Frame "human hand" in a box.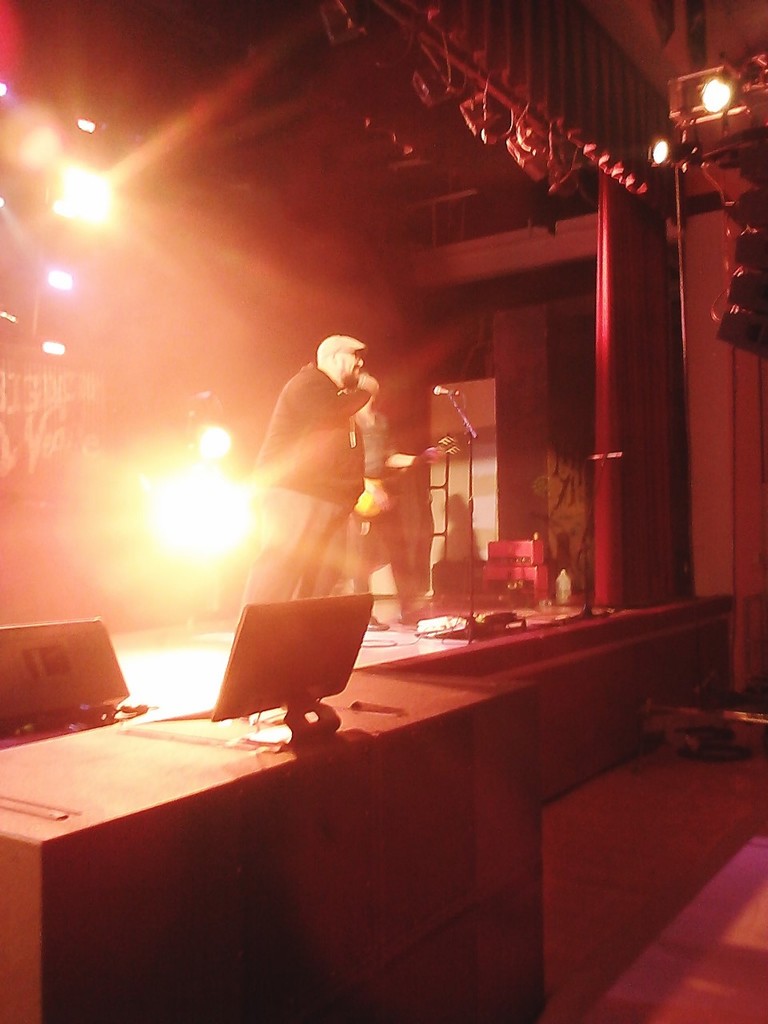
box=[354, 487, 378, 519].
